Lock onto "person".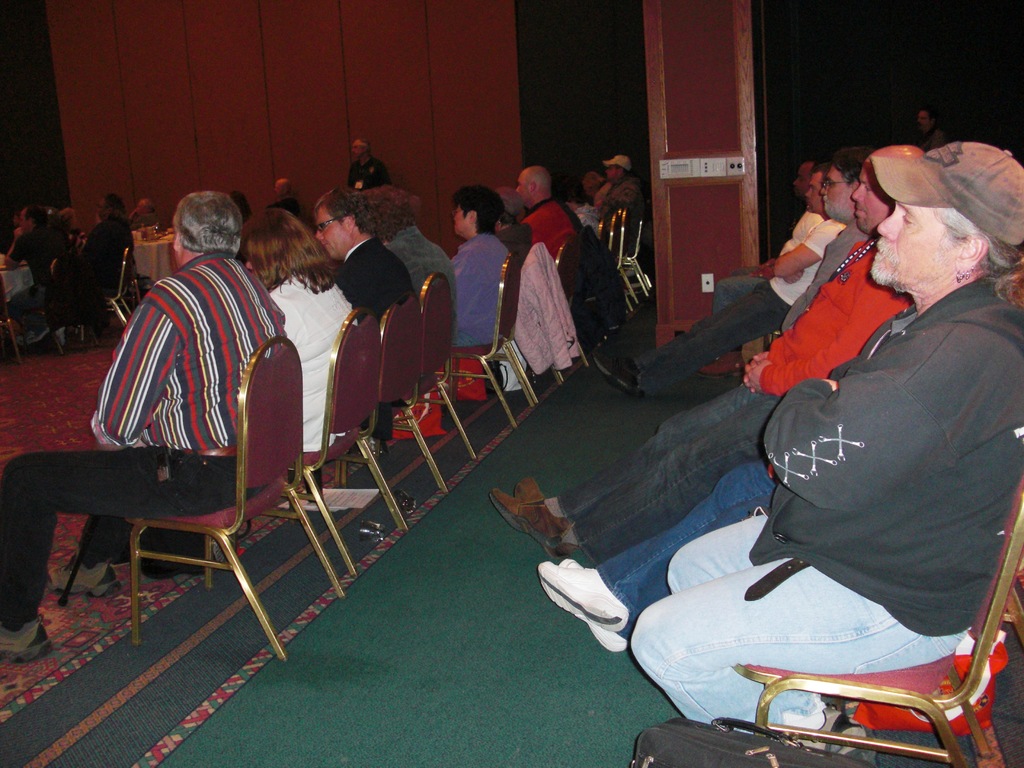
Locked: x1=13, y1=207, x2=75, y2=343.
